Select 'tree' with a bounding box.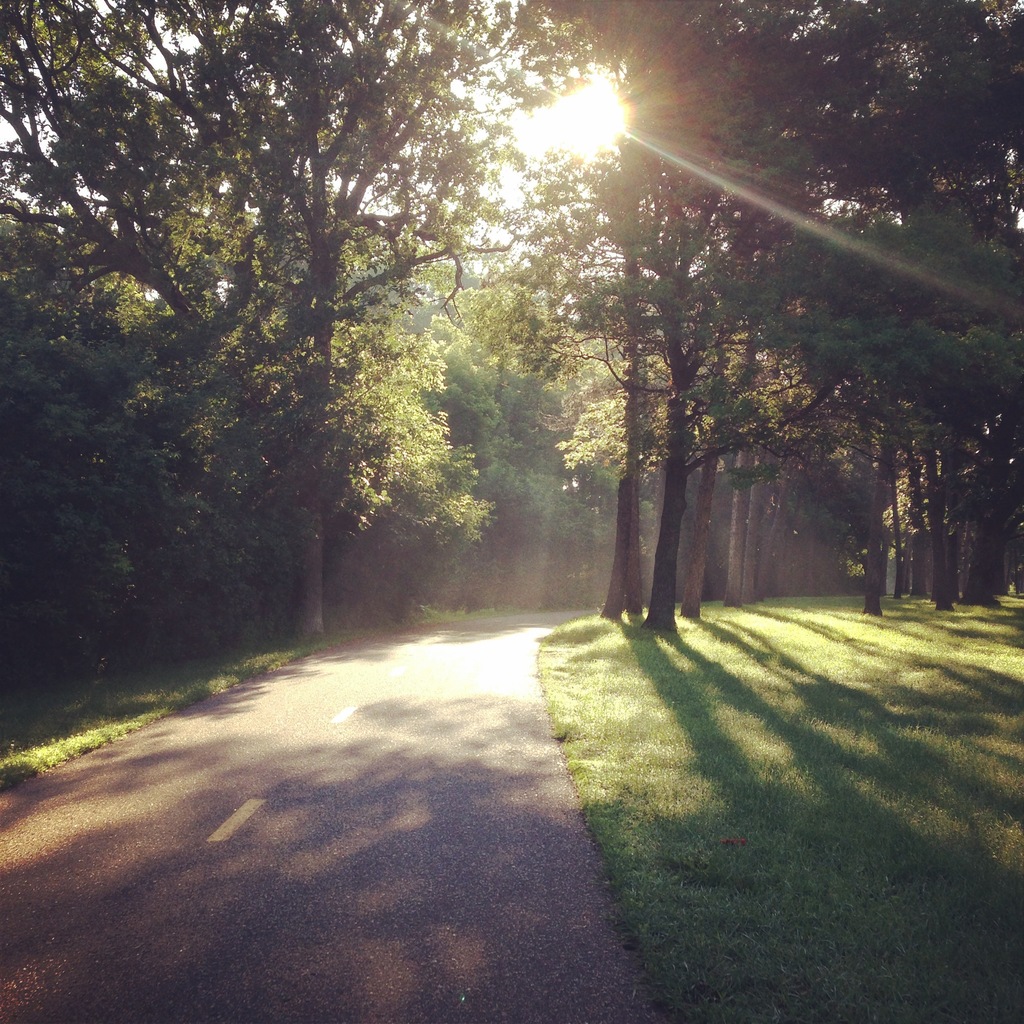
1:0:187:740.
